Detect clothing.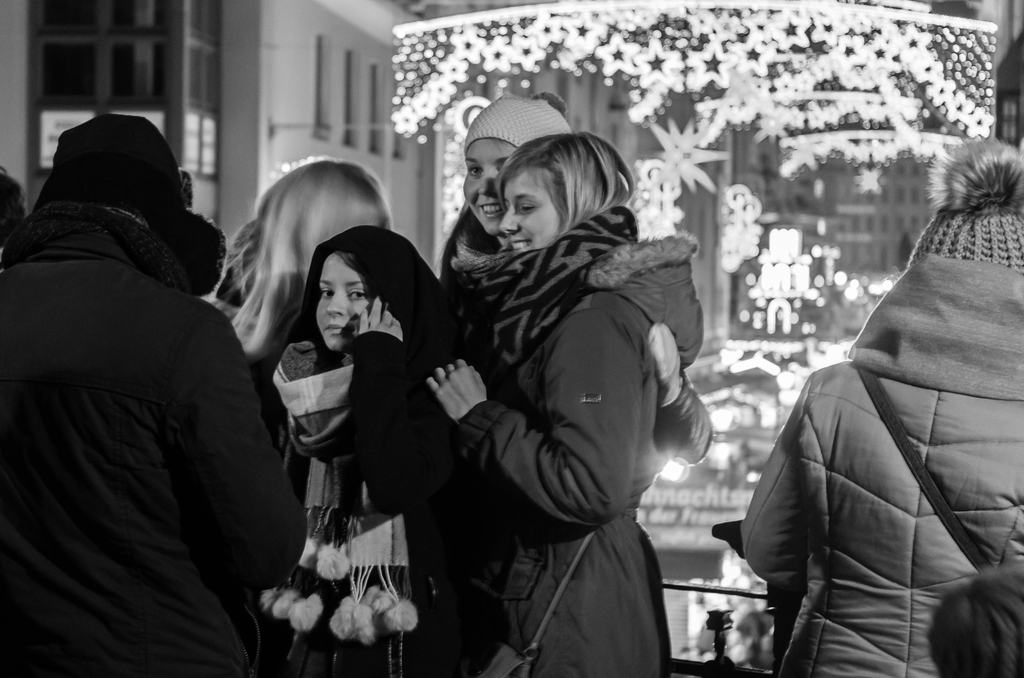
Detected at [753,139,1013,677].
